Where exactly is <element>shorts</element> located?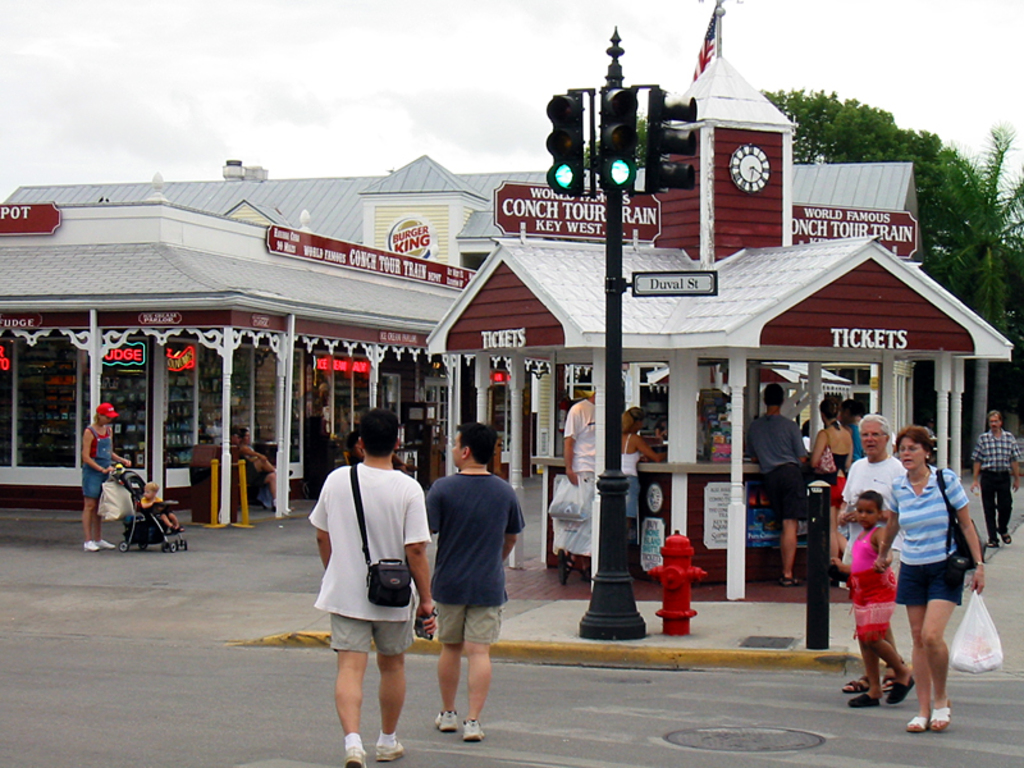
Its bounding box is (329, 613, 413, 653).
